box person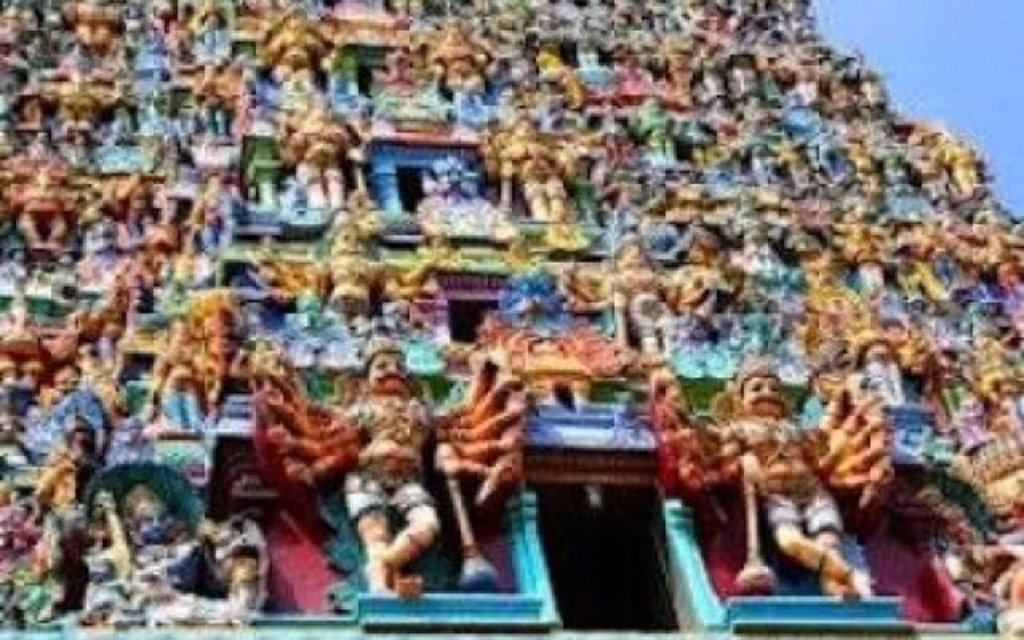
Rect(654, 362, 893, 594)
